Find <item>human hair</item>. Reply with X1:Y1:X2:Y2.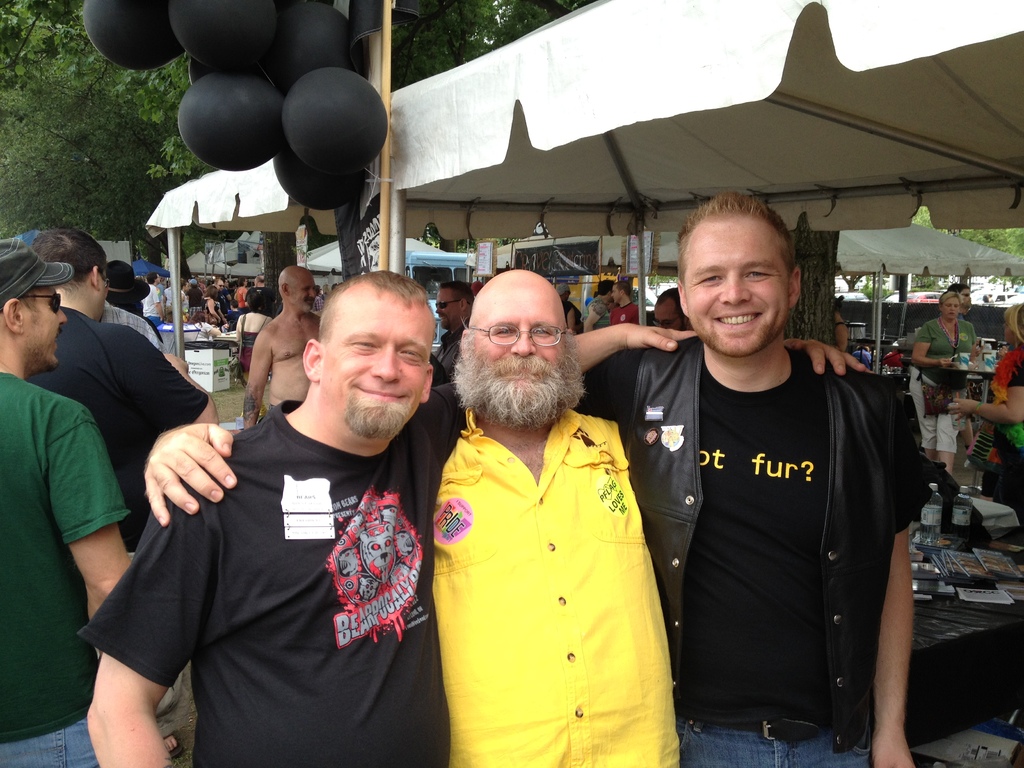
146:273:157:284.
